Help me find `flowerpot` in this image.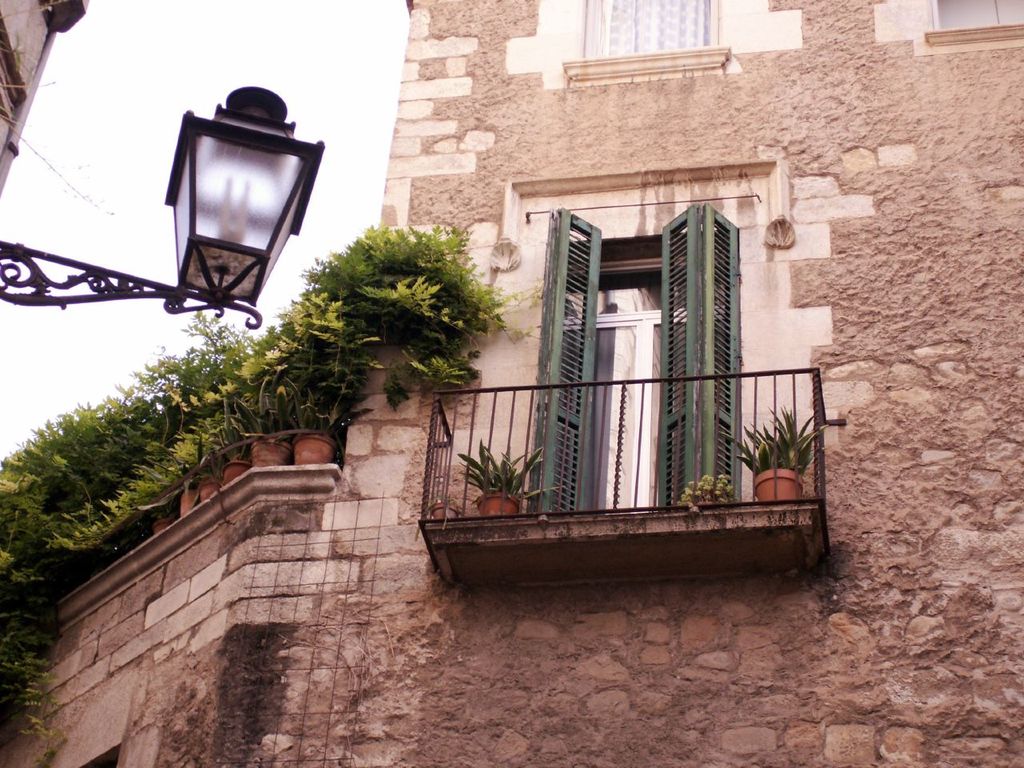
Found it: l=471, t=494, r=514, b=514.
